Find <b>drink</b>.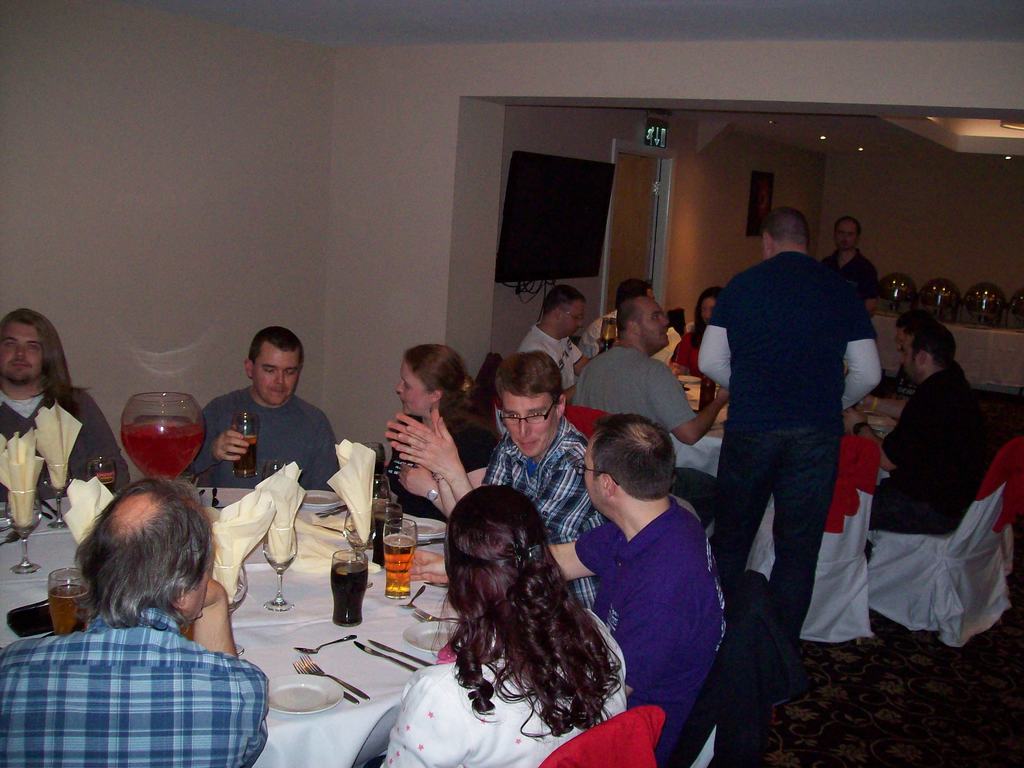
box=[233, 436, 258, 476].
